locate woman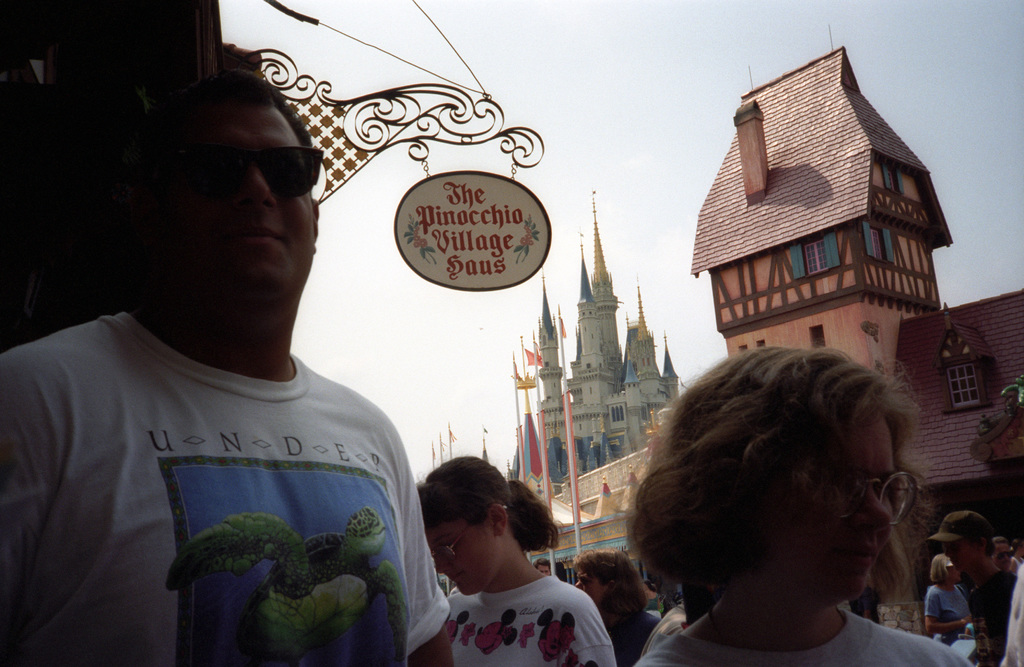
x1=399, y1=470, x2=623, y2=666
